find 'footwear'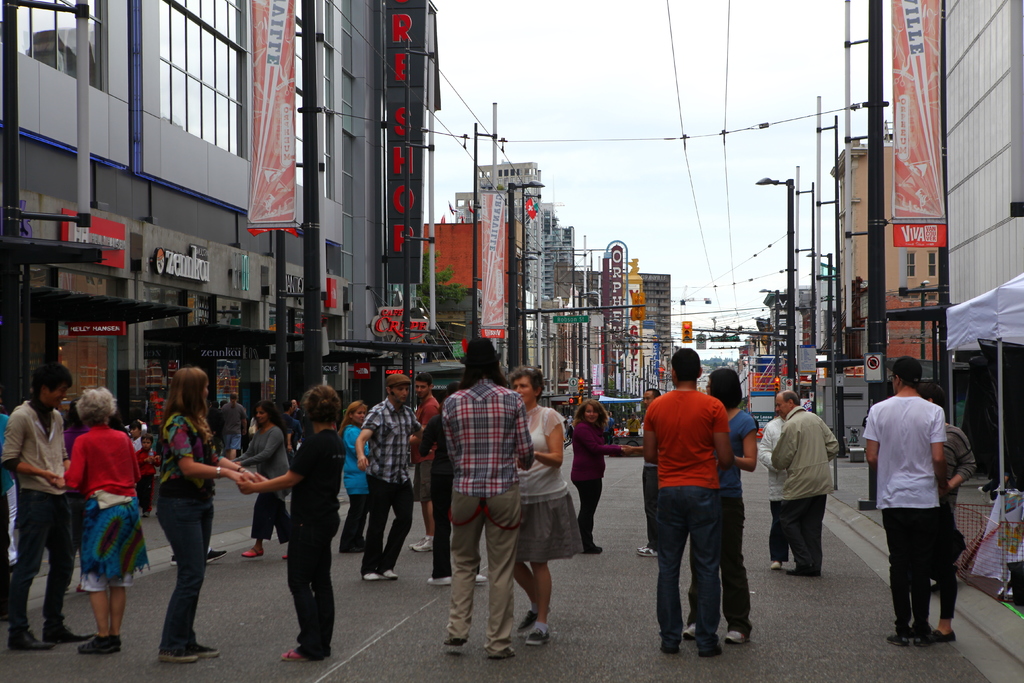
<region>275, 649, 321, 659</region>
